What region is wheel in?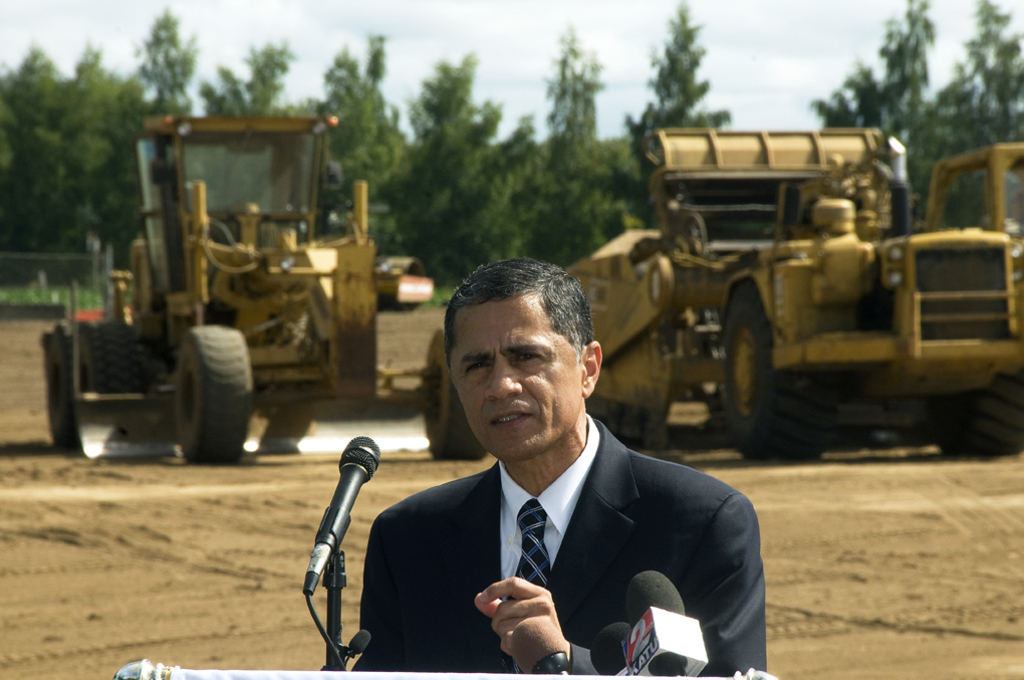
<bbox>929, 380, 1023, 458</bbox>.
